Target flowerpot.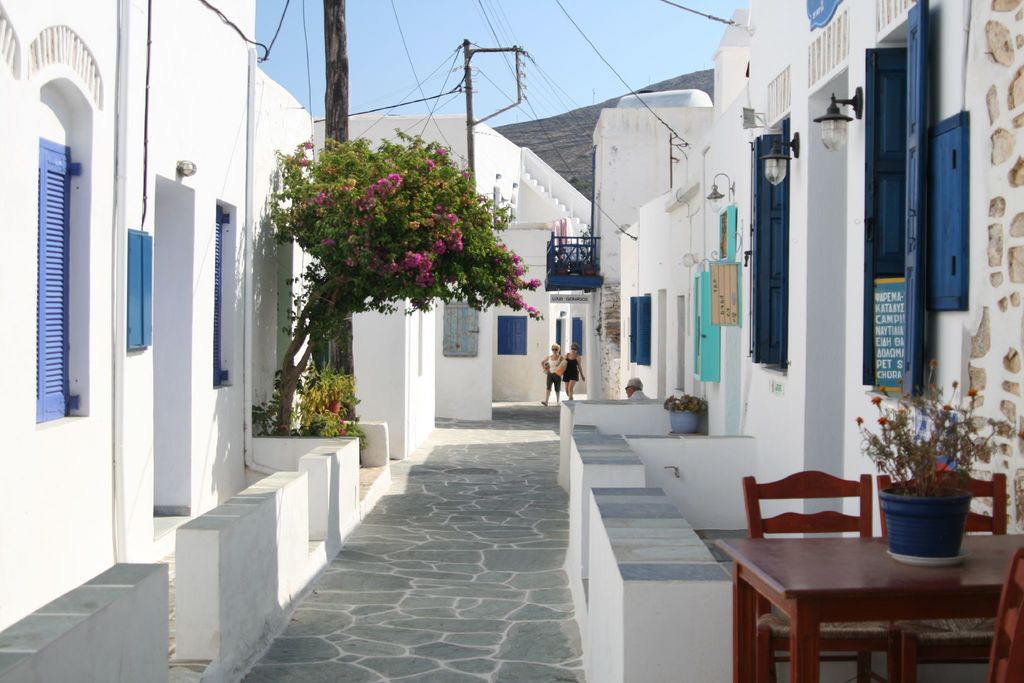
Target region: left=882, top=481, right=972, bottom=557.
